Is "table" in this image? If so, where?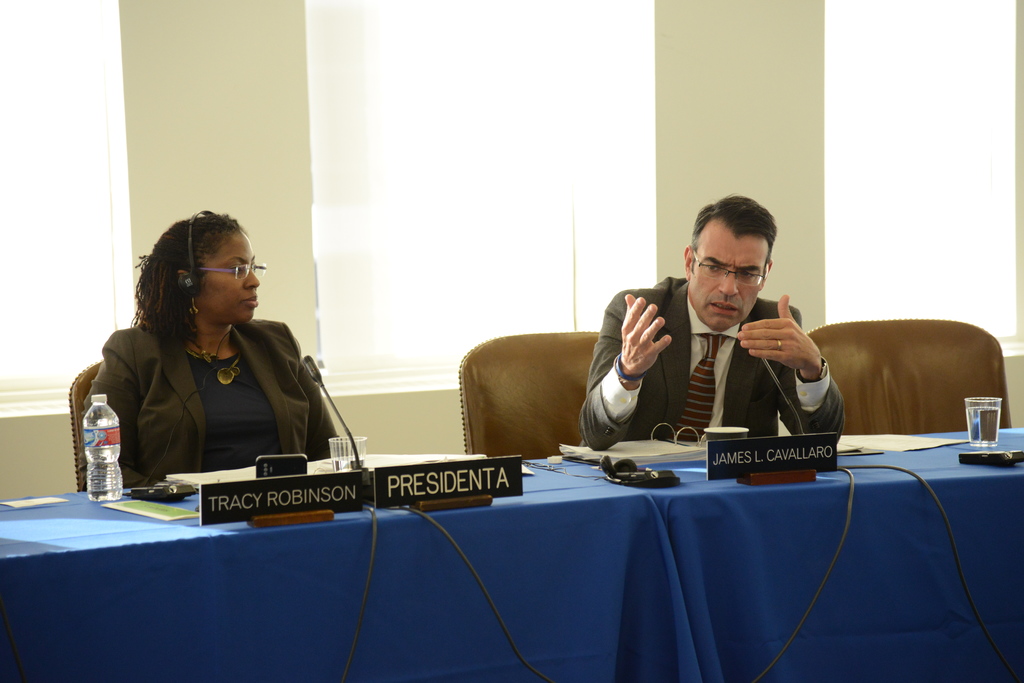
Yes, at pyautogui.locateOnScreen(76, 430, 1021, 670).
